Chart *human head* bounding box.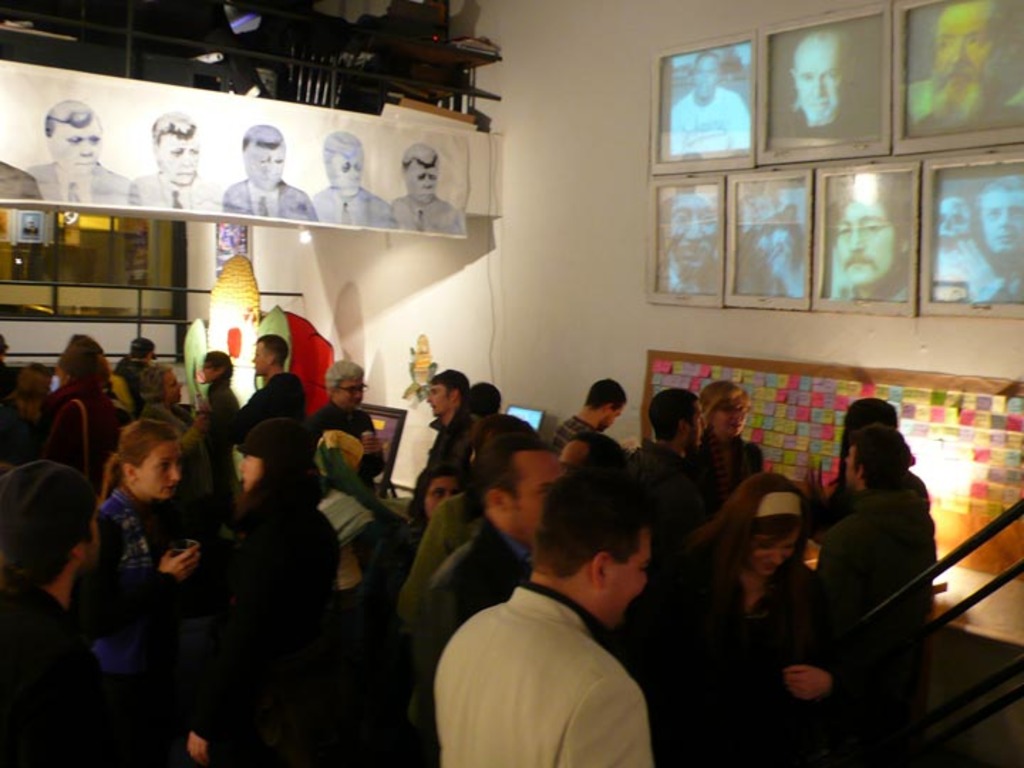
Charted: (left=845, top=418, right=909, bottom=489).
